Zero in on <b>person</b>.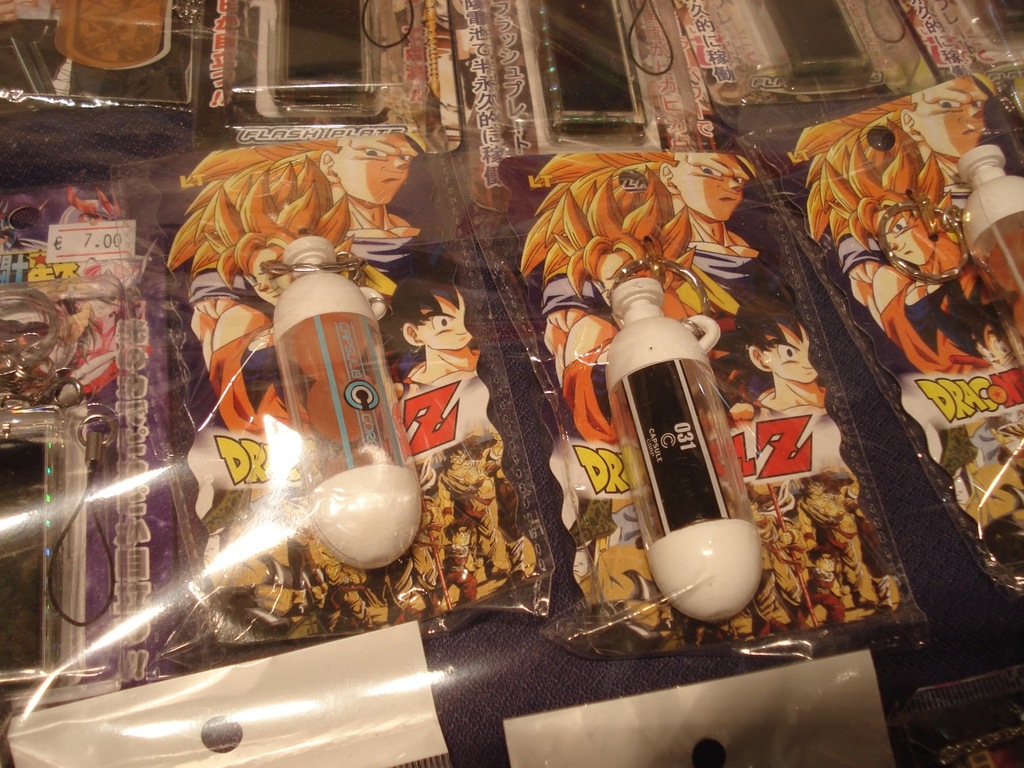
Zeroed in: <box>799,74,1006,330</box>.
